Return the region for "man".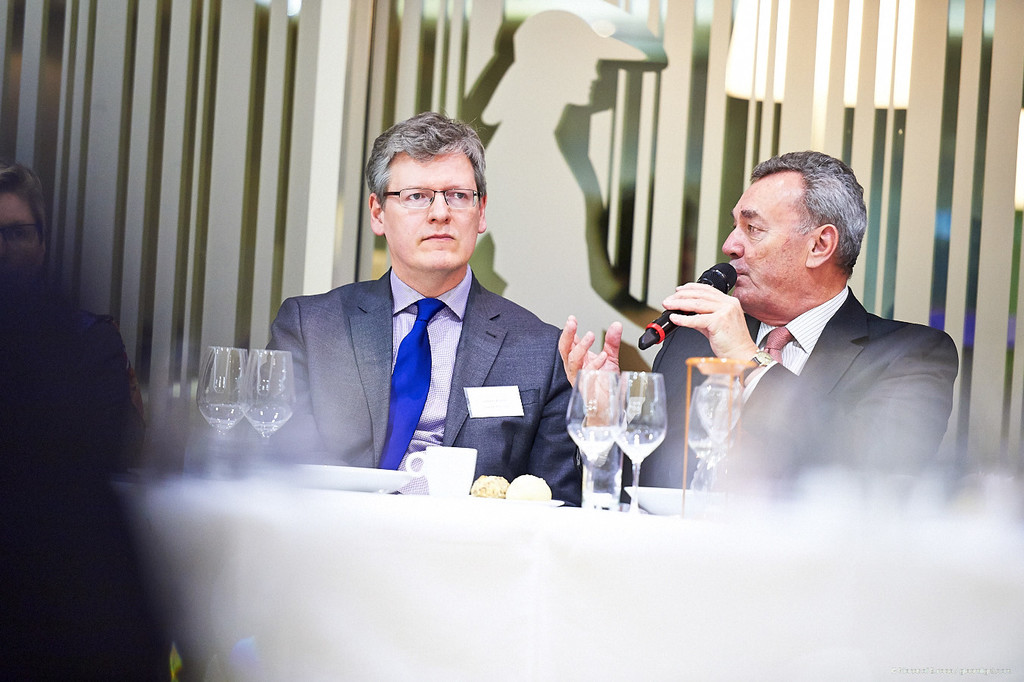
region(654, 154, 964, 513).
